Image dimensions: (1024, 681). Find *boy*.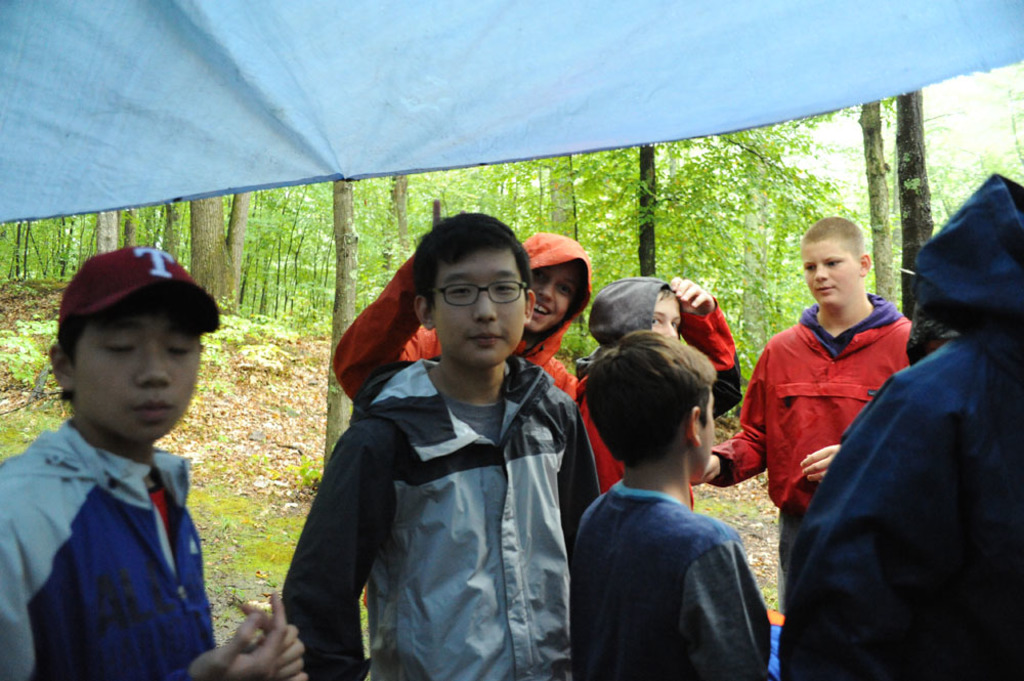
{"x1": 560, "y1": 317, "x2": 792, "y2": 680}.
